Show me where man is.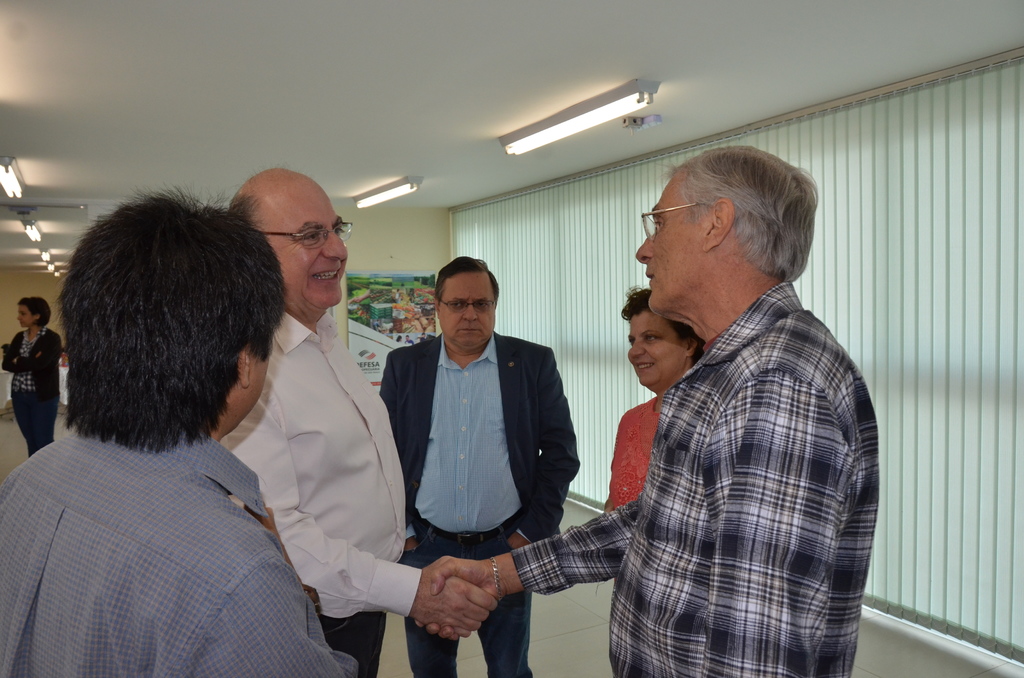
man is at <bbox>413, 146, 882, 677</bbox>.
